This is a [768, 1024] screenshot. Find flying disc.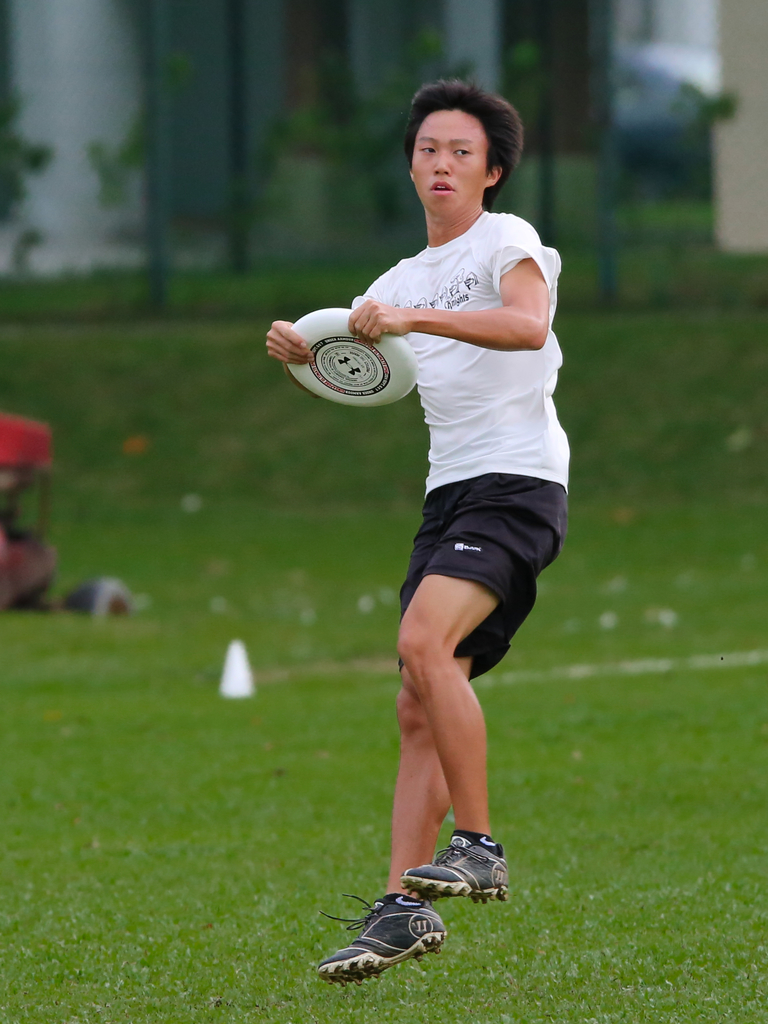
Bounding box: x1=284, y1=308, x2=415, y2=409.
